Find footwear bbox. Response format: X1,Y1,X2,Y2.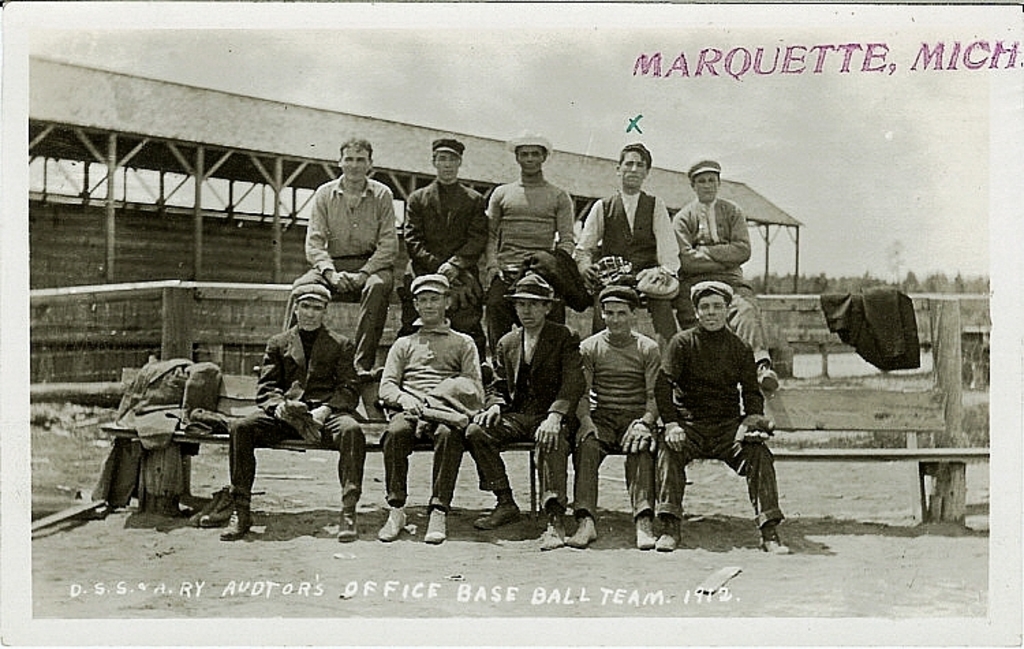
751,361,781,400.
